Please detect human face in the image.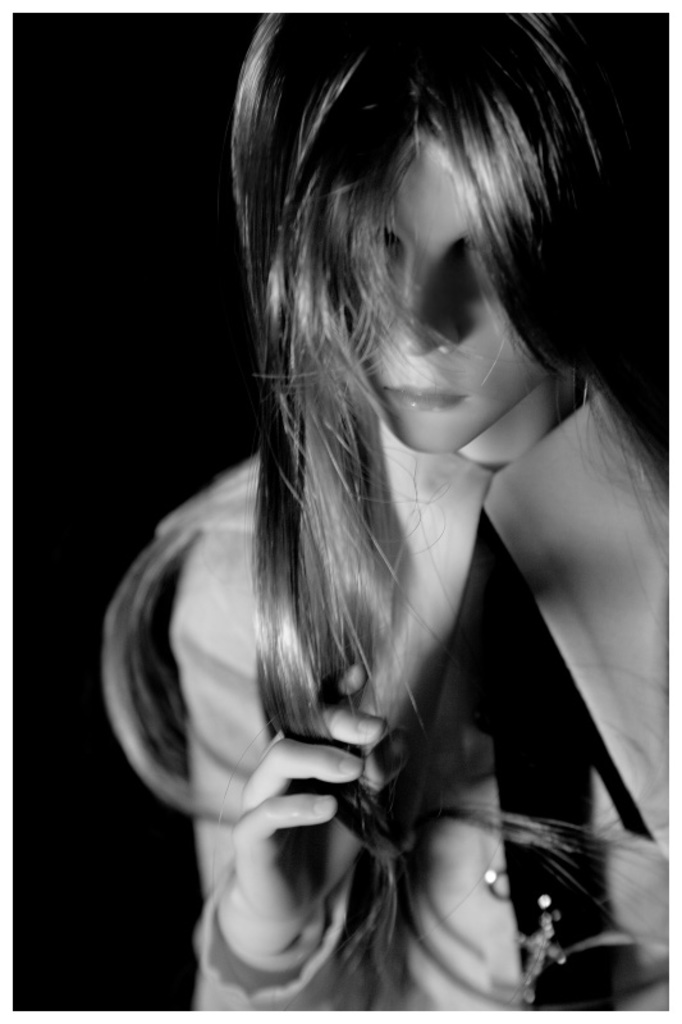
l=342, t=146, r=531, b=457.
